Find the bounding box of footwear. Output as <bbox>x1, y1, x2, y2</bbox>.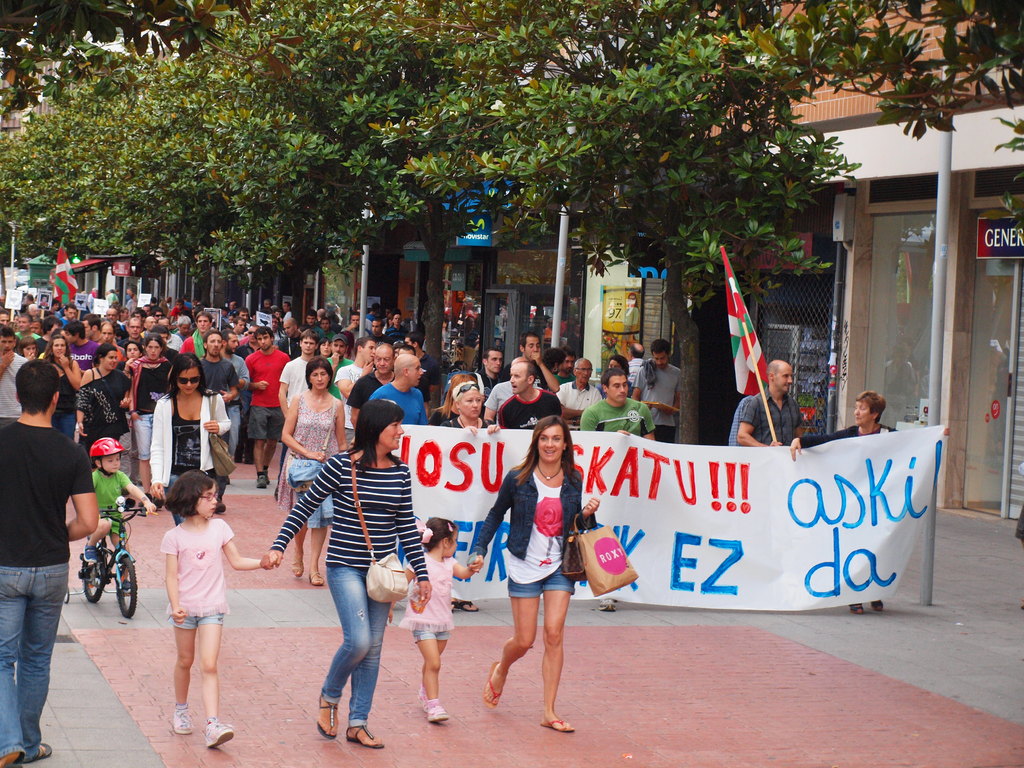
<bbox>596, 598, 615, 613</bbox>.
